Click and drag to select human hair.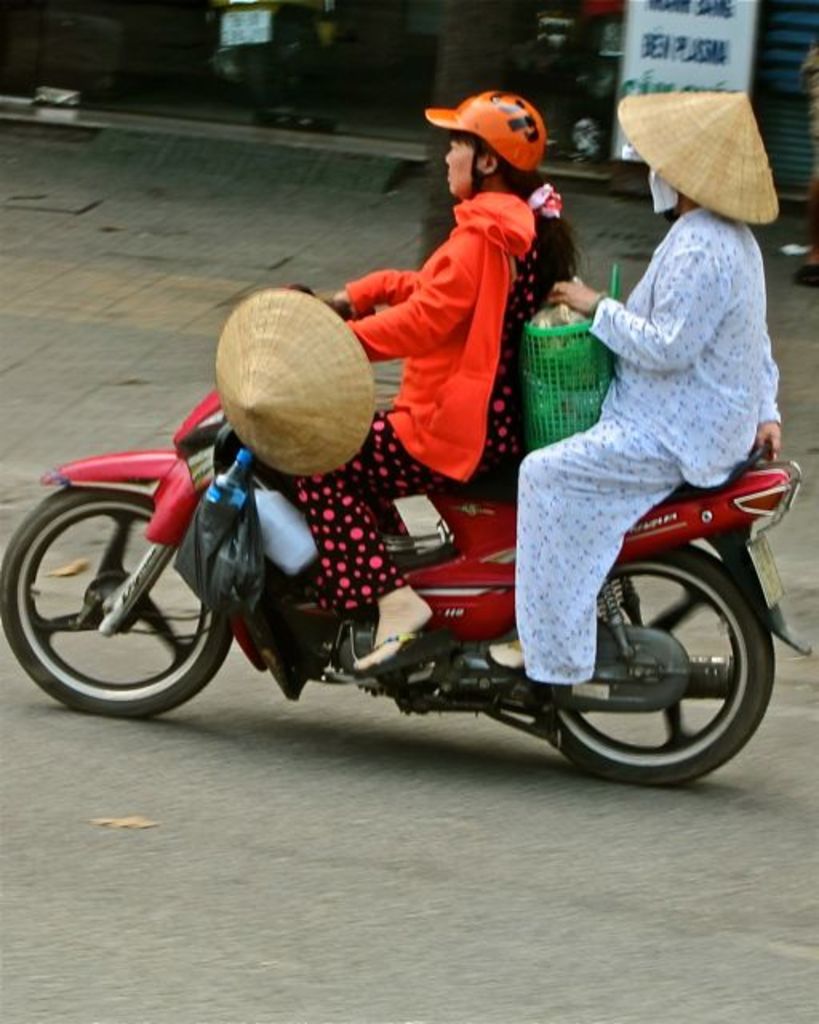
Selection: [x1=496, y1=165, x2=584, y2=307].
